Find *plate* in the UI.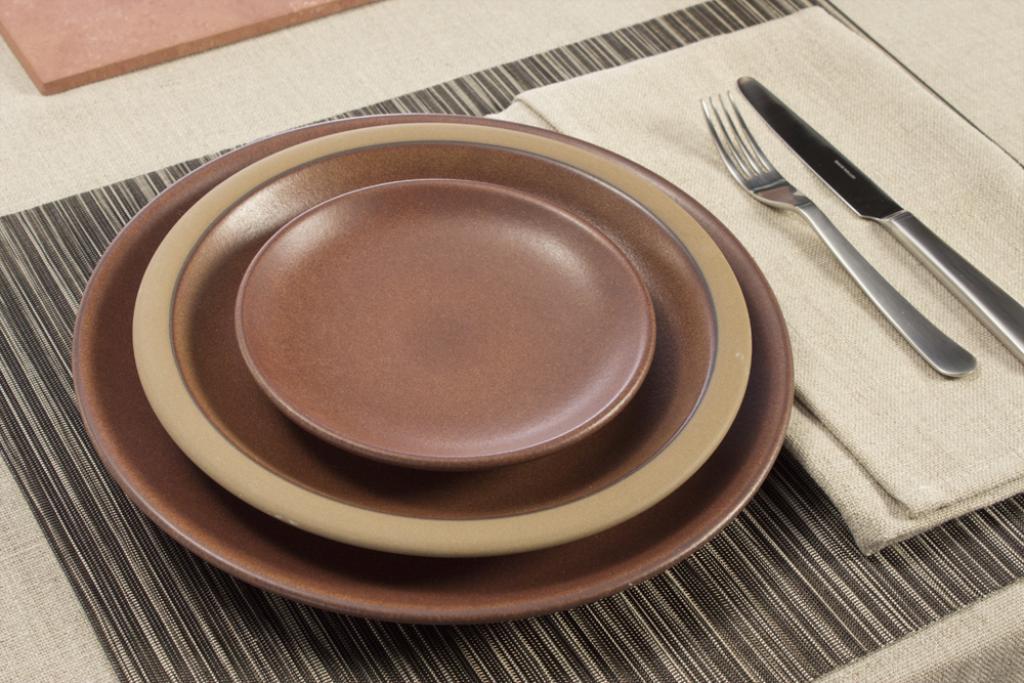
UI element at locate(126, 125, 756, 562).
